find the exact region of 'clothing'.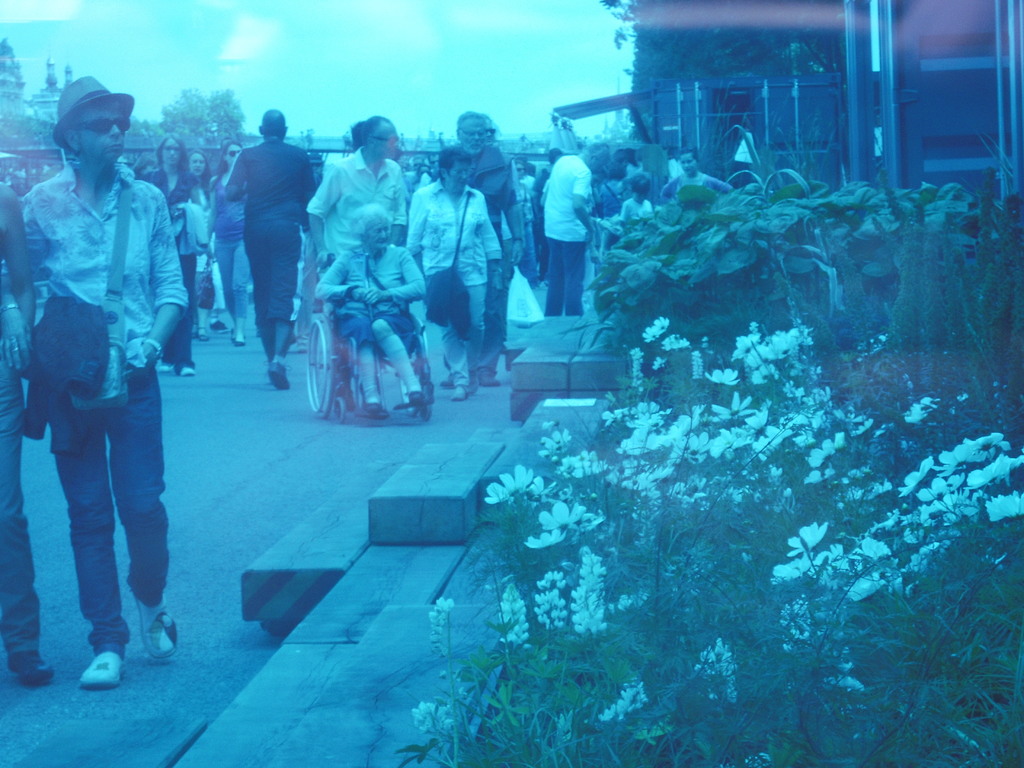
Exact region: l=296, t=245, r=428, b=406.
